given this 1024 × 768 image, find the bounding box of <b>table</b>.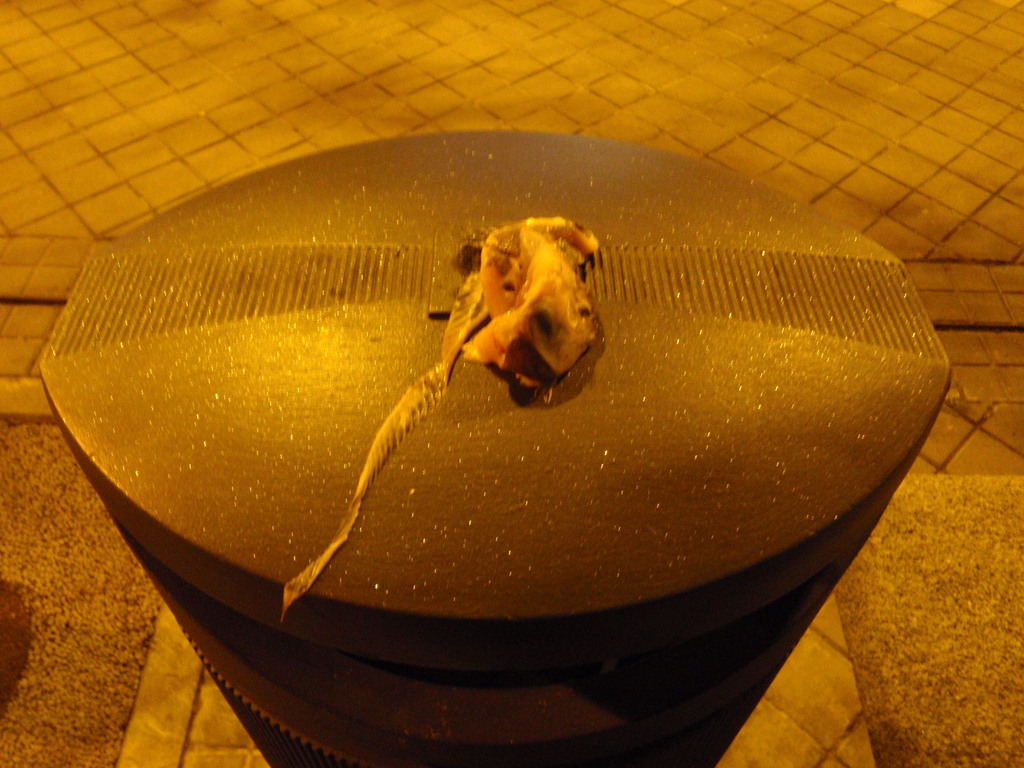
40/123/953/767.
